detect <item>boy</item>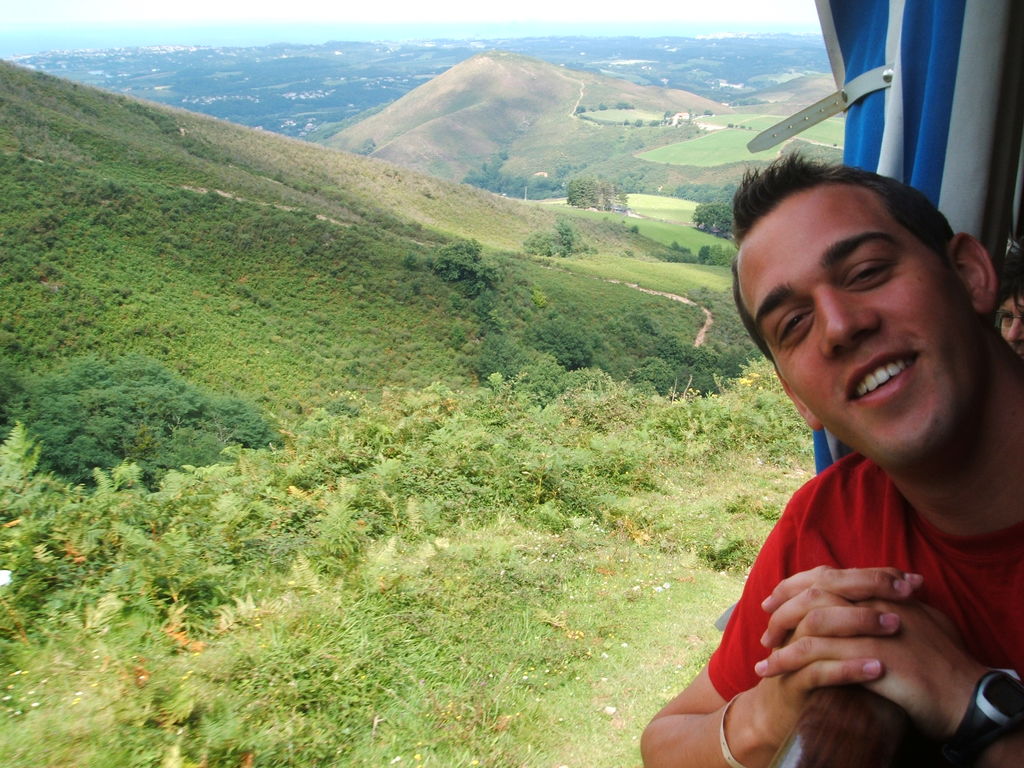
(653,149,1023,767)
